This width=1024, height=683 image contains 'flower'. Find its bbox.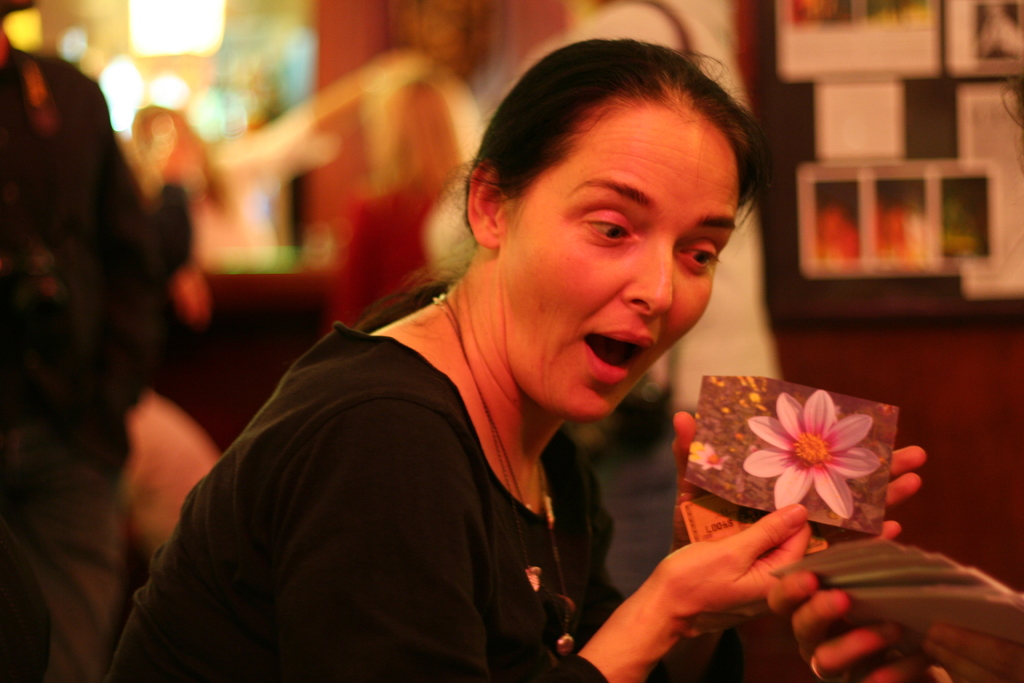
bbox(690, 439, 724, 468).
